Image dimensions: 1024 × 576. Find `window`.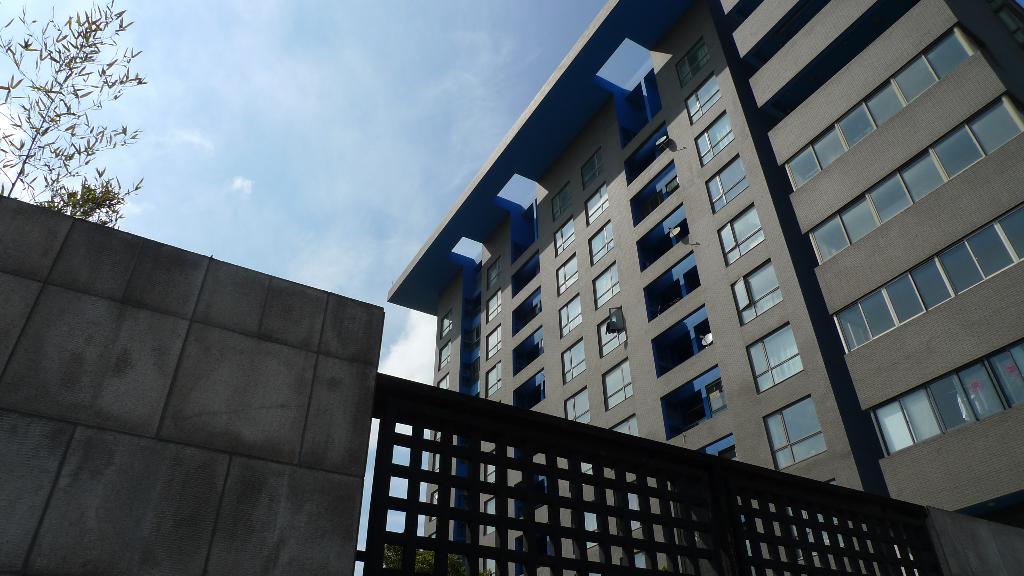
[487, 328, 504, 356].
